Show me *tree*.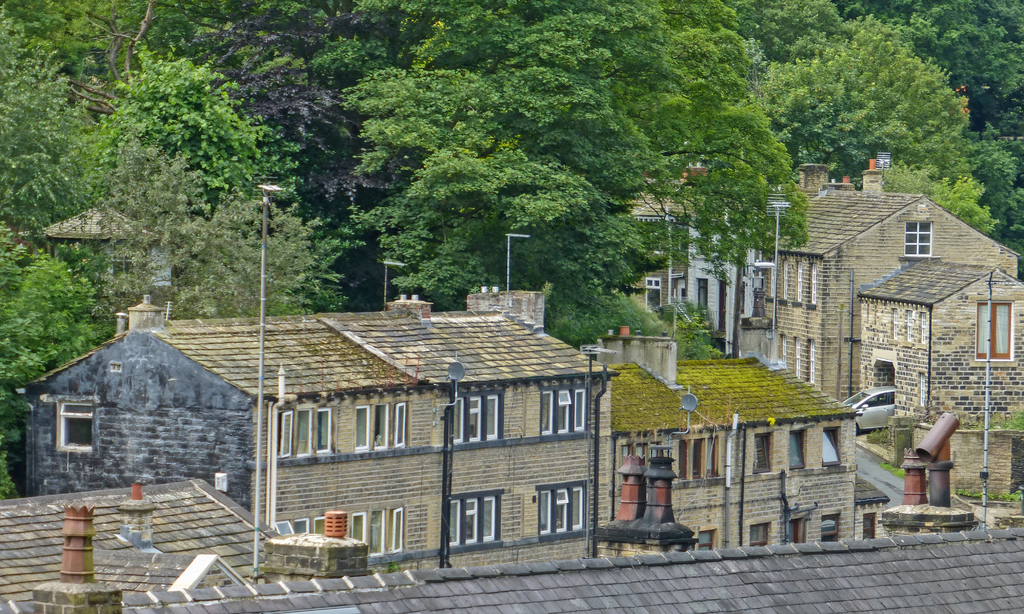
*tree* is here: [0, 0, 108, 227].
